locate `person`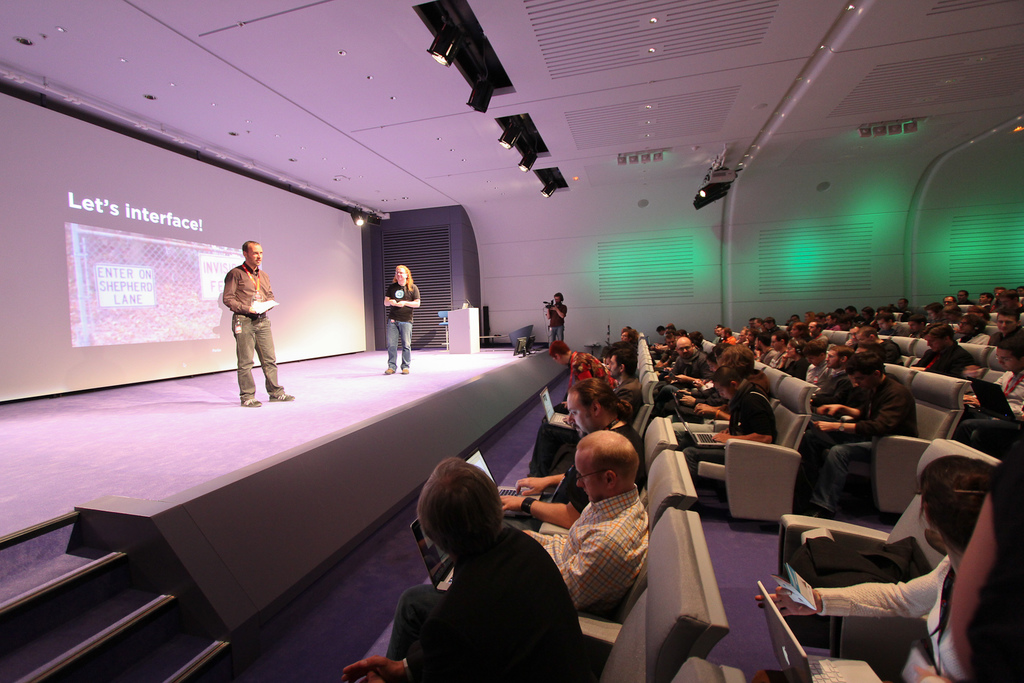
383:264:424:375
